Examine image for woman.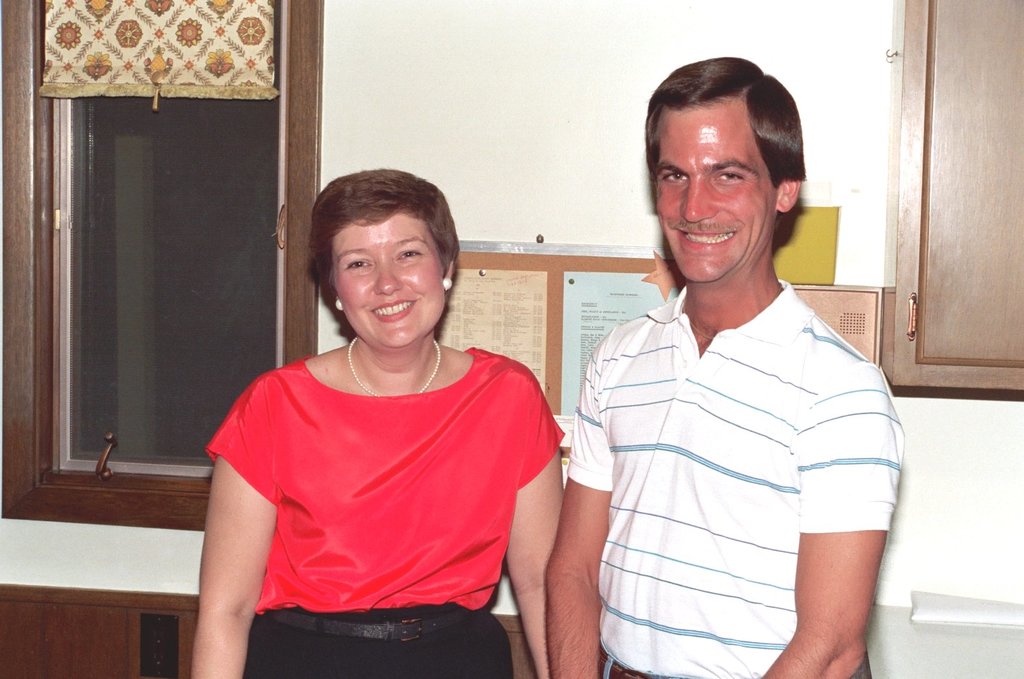
Examination result: {"left": 186, "top": 170, "right": 574, "bottom": 678}.
